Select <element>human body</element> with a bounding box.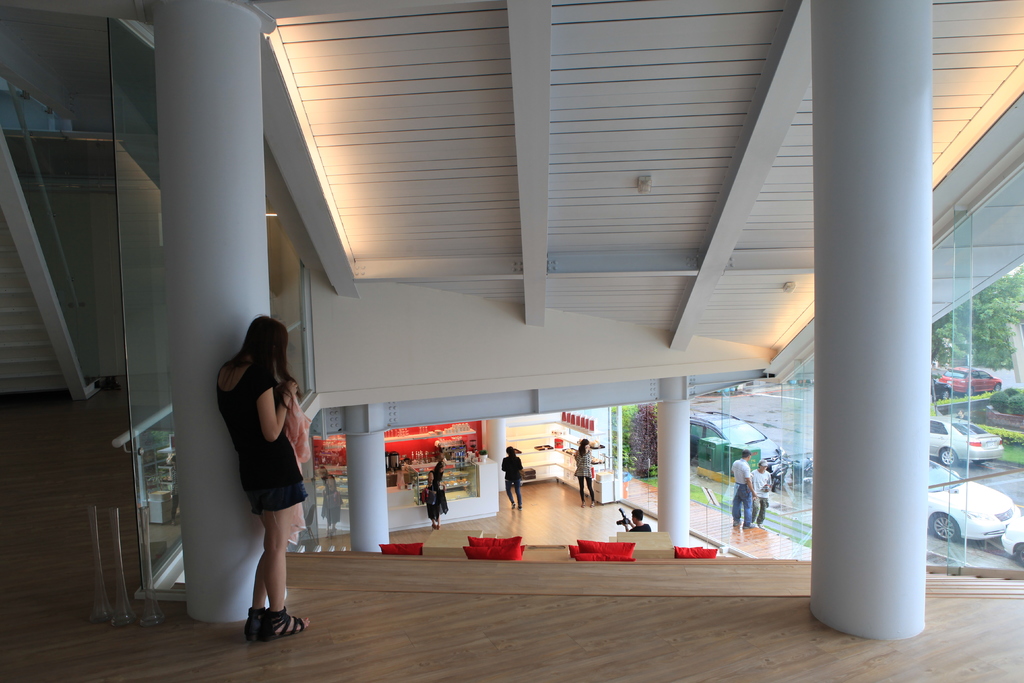
bbox=(502, 456, 524, 514).
